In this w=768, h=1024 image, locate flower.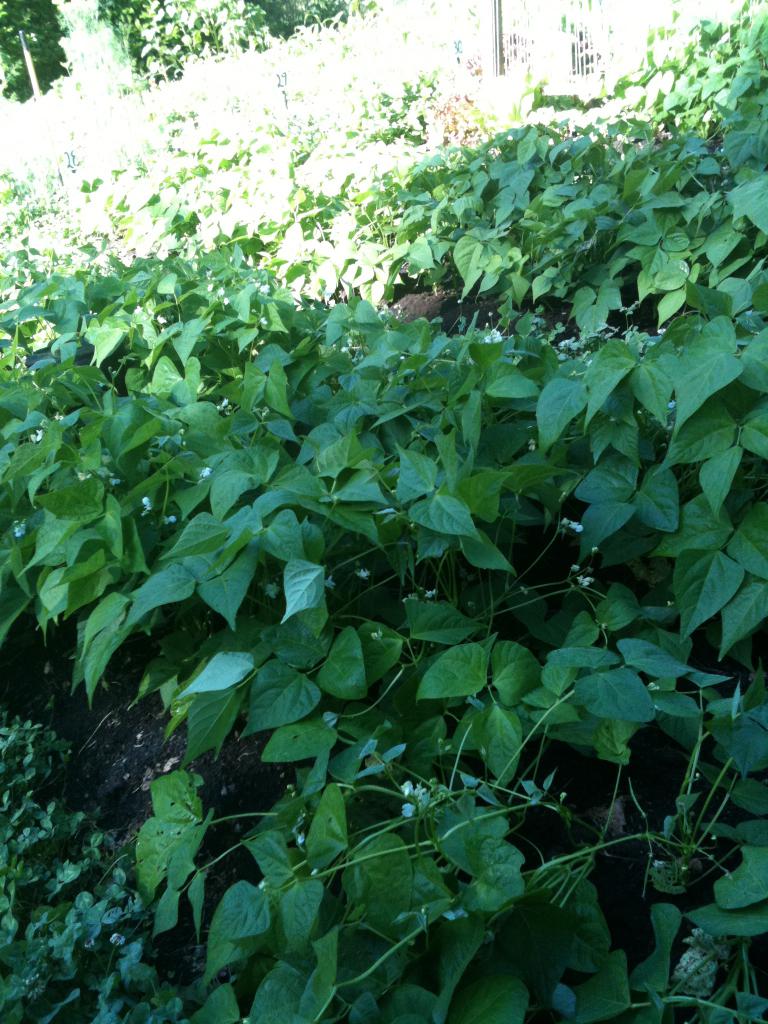
Bounding box: {"left": 163, "top": 512, "right": 184, "bottom": 526}.
